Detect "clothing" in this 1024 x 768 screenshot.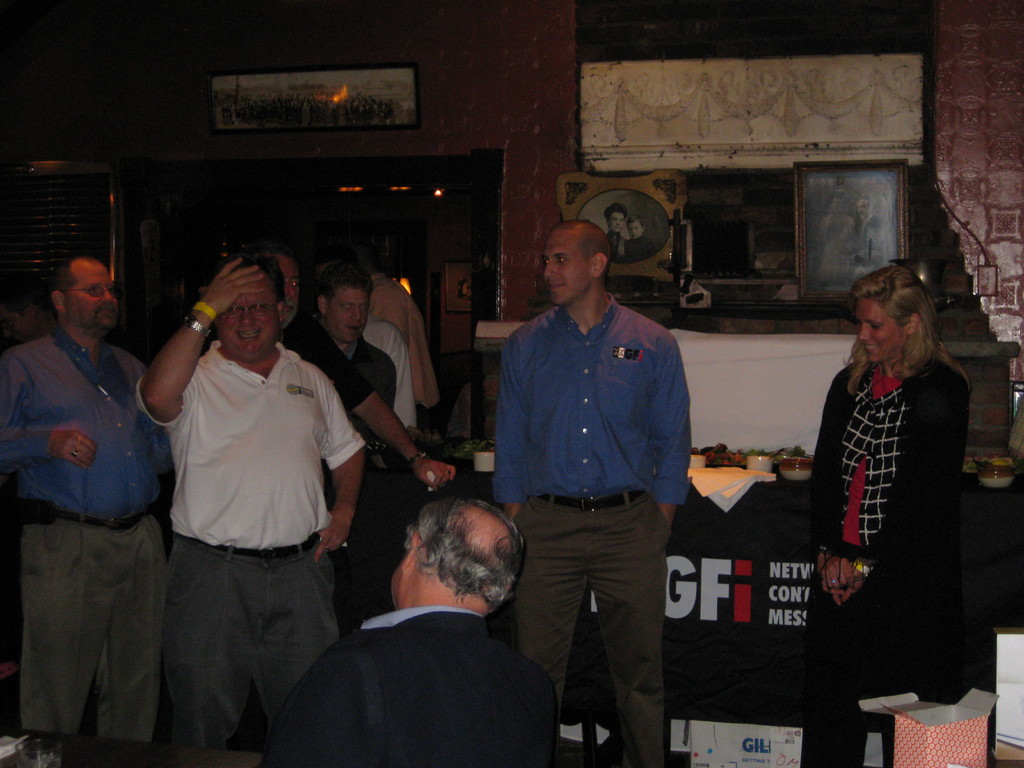
Detection: bbox(278, 326, 362, 415).
